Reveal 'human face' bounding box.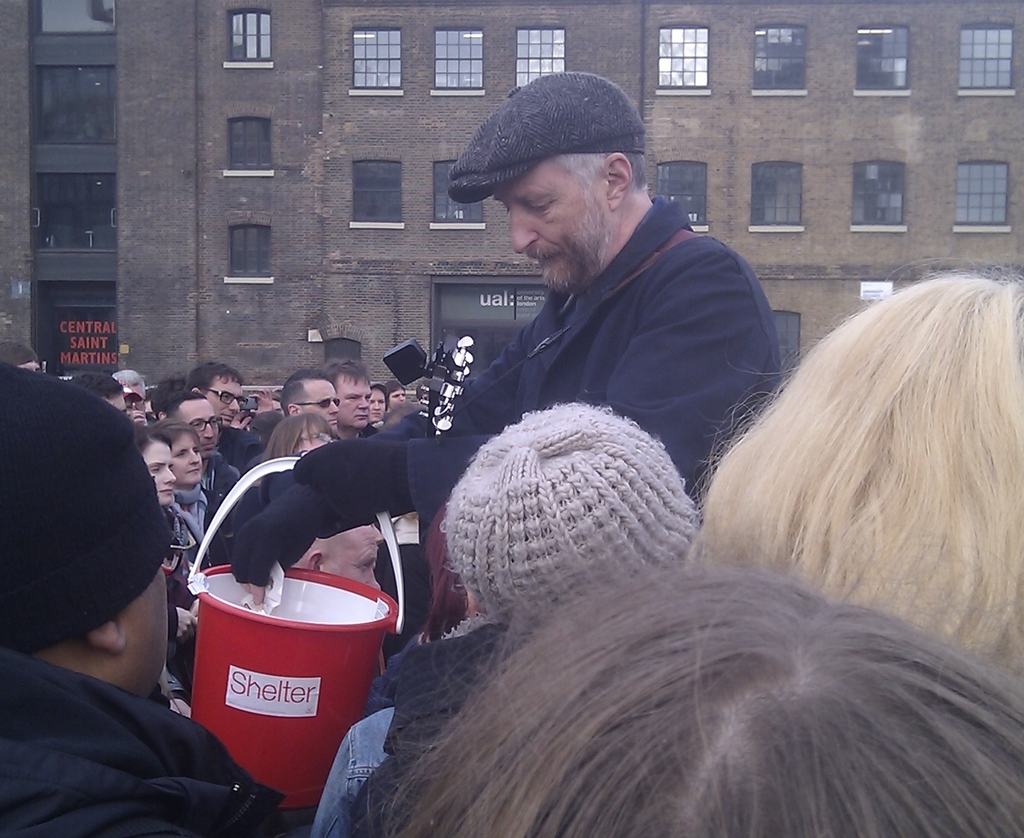
Revealed: select_region(140, 439, 173, 505).
